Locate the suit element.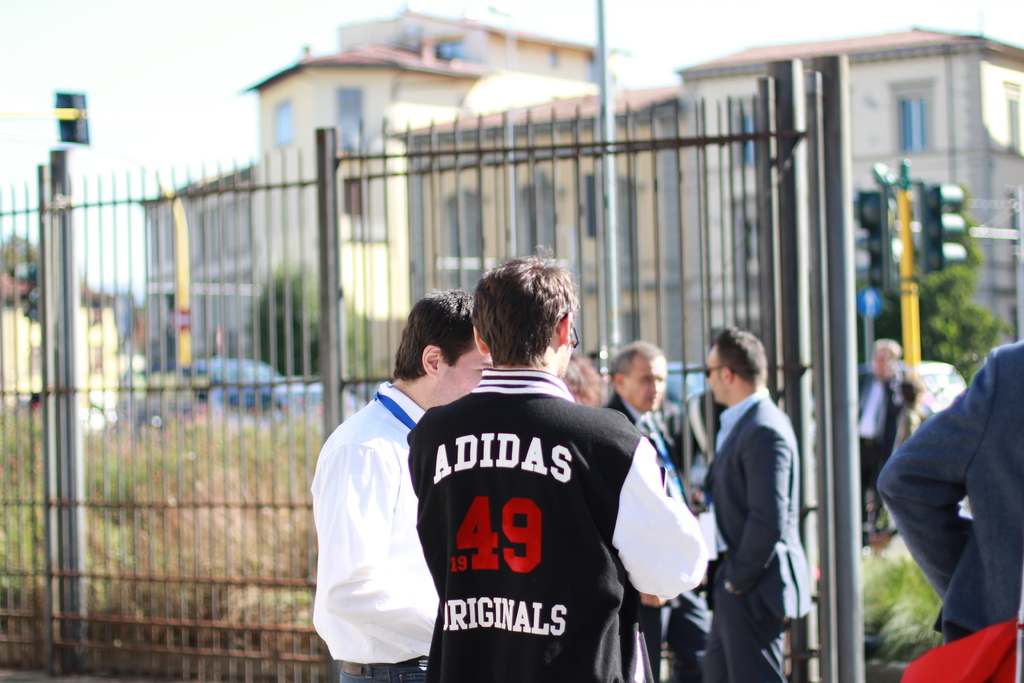
Element bbox: (left=696, top=311, right=820, bottom=680).
